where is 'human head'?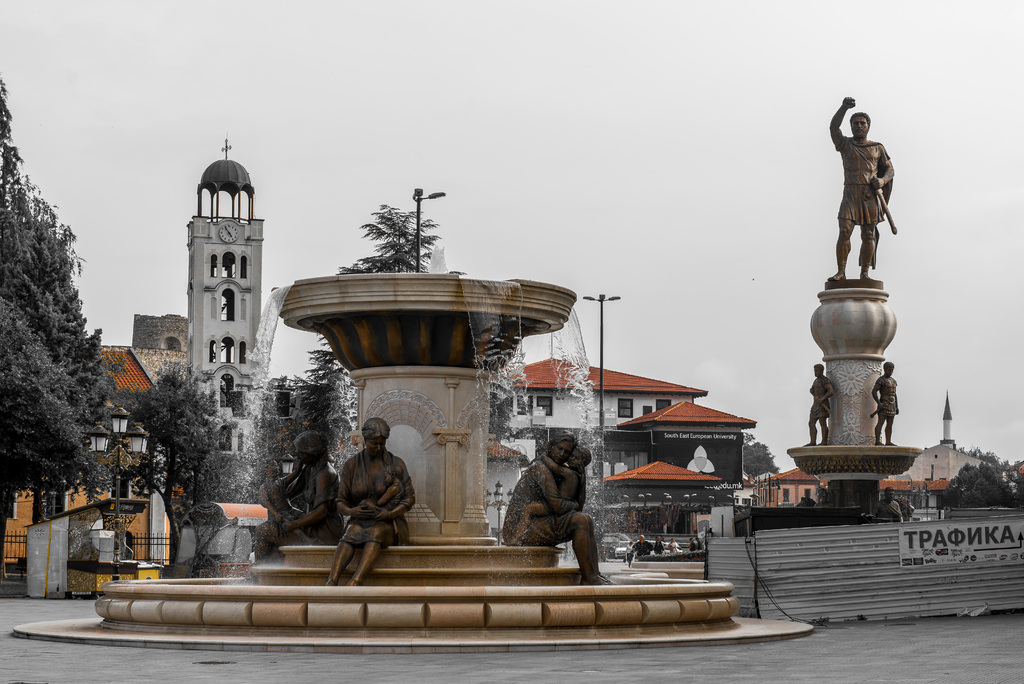
x1=552, y1=431, x2=574, y2=466.
